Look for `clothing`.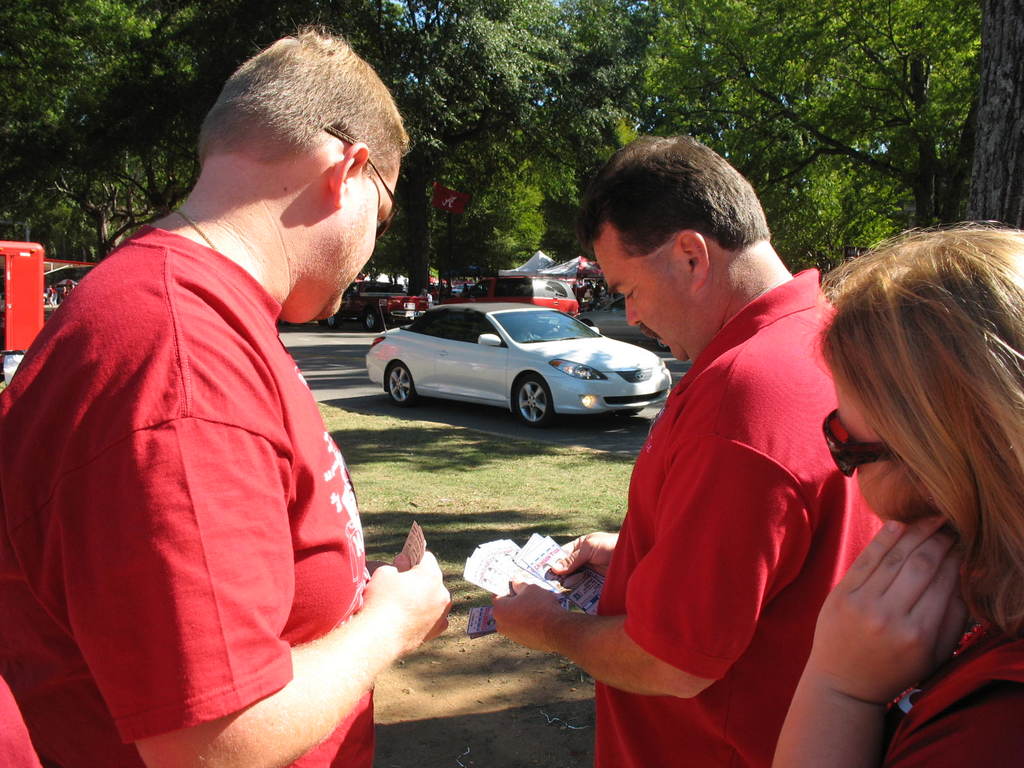
Found: pyautogui.locateOnScreen(591, 267, 890, 767).
